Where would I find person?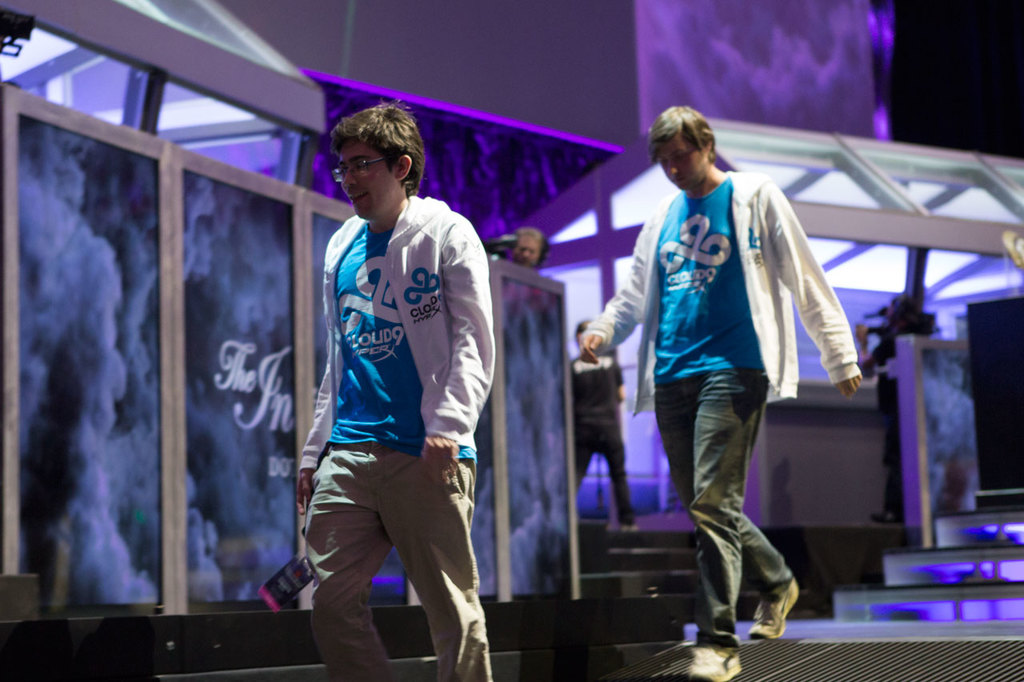
At (854,293,907,527).
